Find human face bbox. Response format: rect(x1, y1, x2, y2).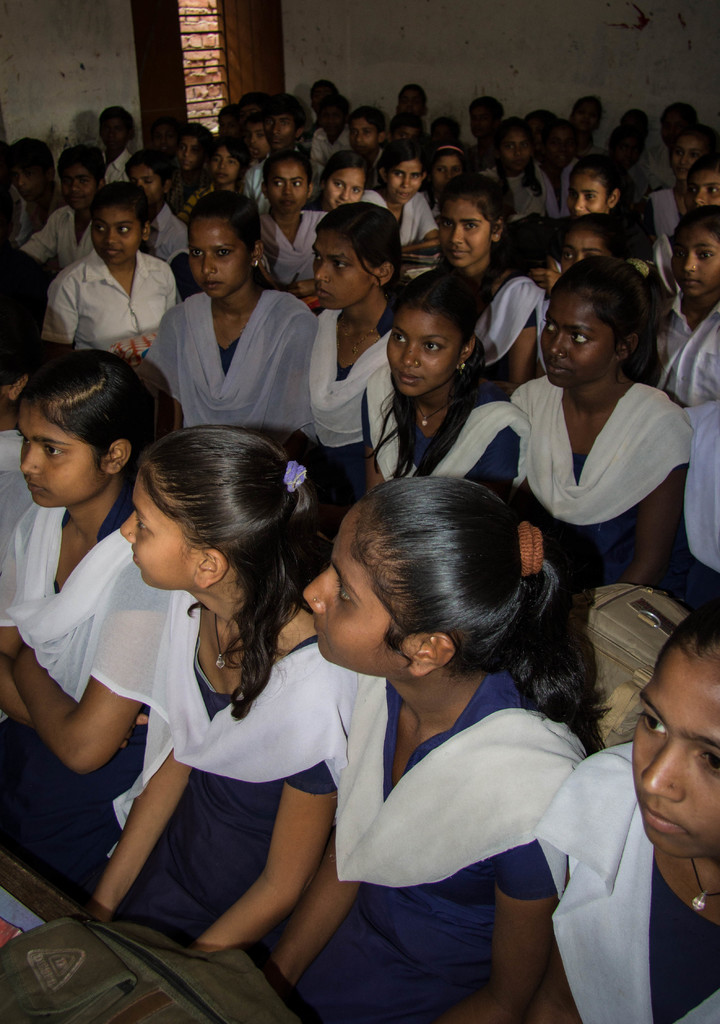
rect(630, 632, 718, 861).
